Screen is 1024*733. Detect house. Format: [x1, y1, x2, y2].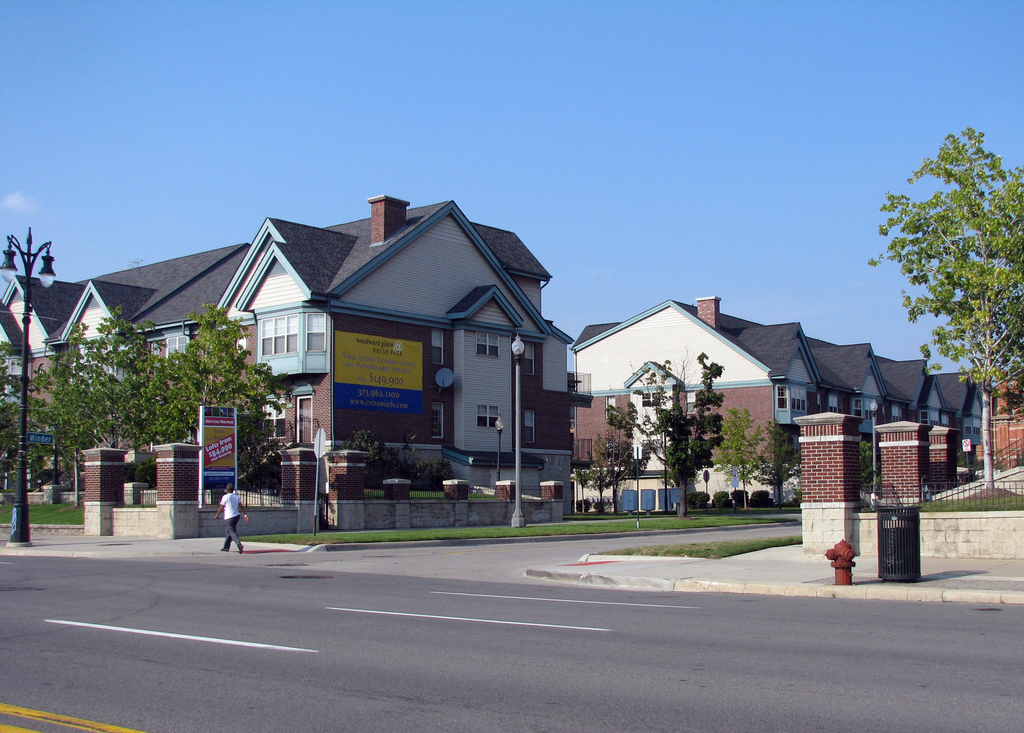
[0, 197, 595, 514].
